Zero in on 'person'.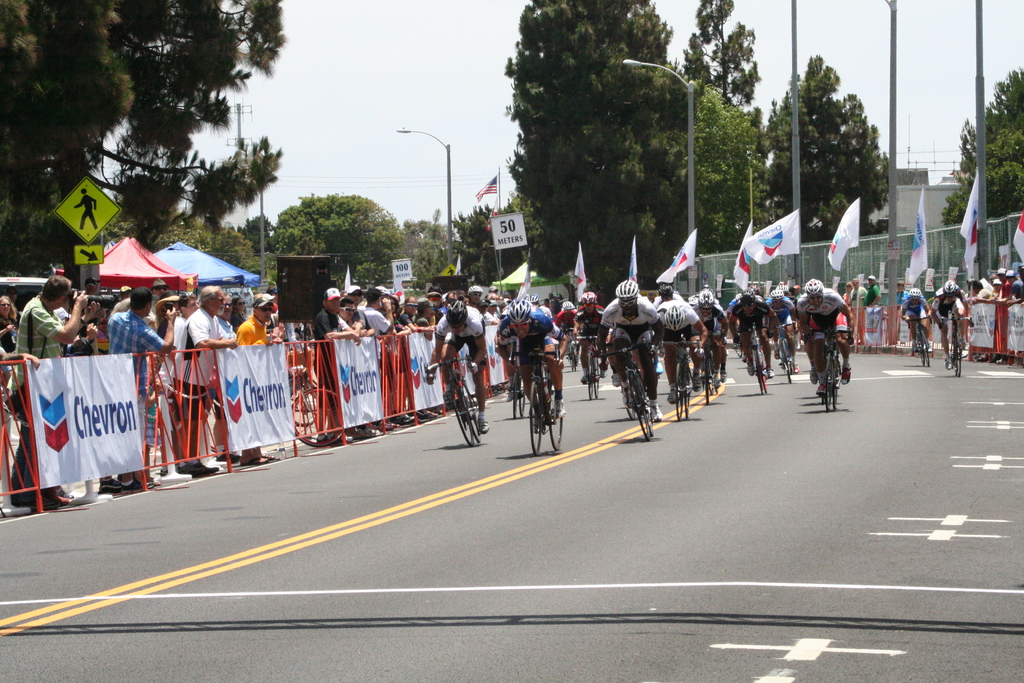
Zeroed in: x1=492, y1=311, x2=561, y2=443.
